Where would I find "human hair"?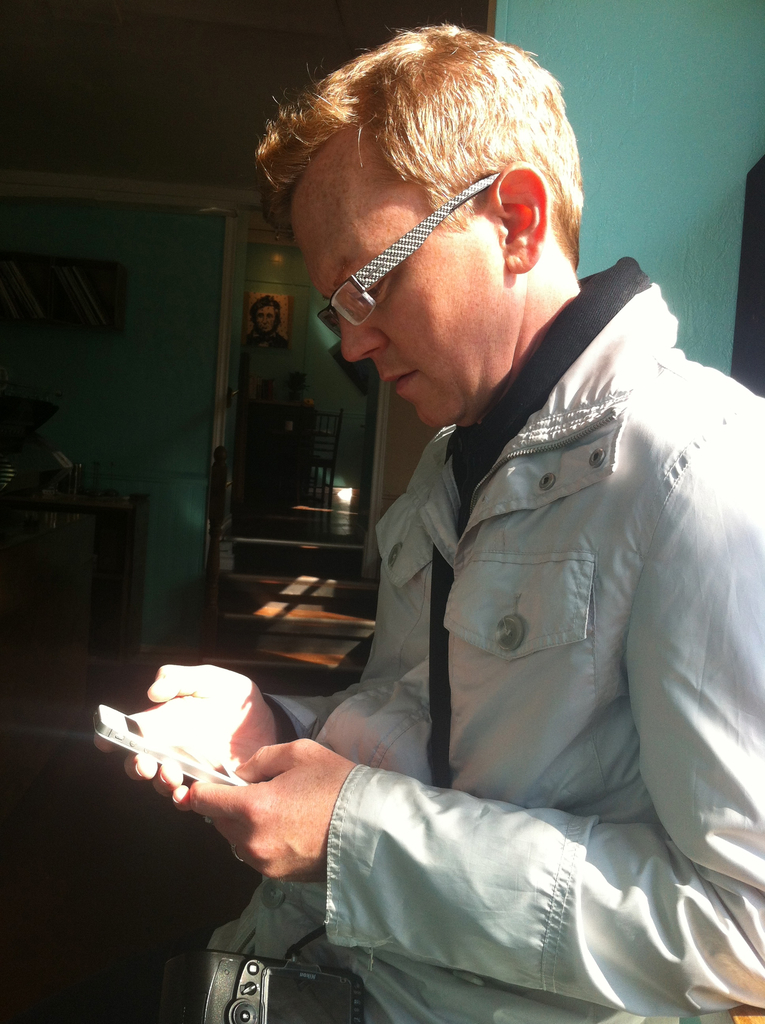
At 269:25:577:258.
